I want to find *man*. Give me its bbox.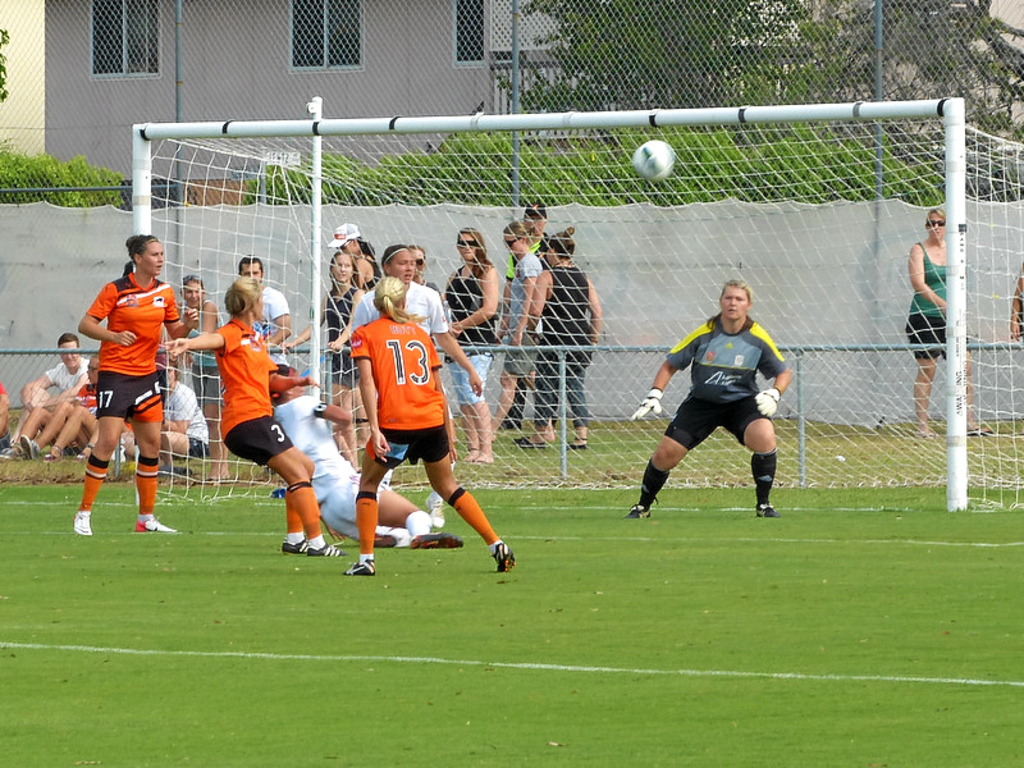
l=0, t=334, r=90, b=457.
